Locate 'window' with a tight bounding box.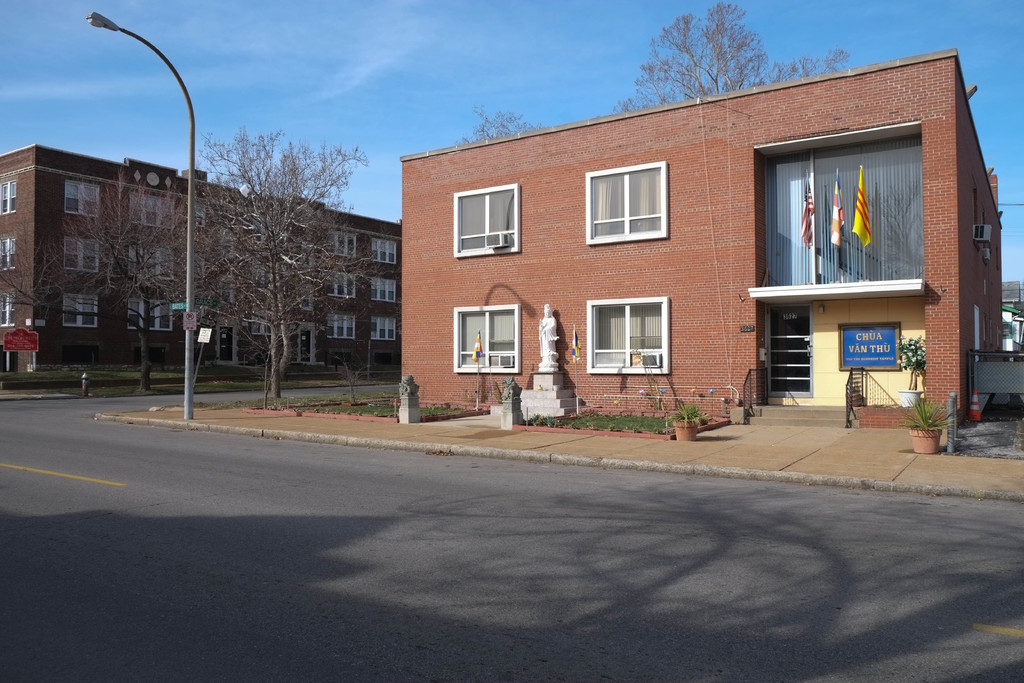
586,295,672,372.
